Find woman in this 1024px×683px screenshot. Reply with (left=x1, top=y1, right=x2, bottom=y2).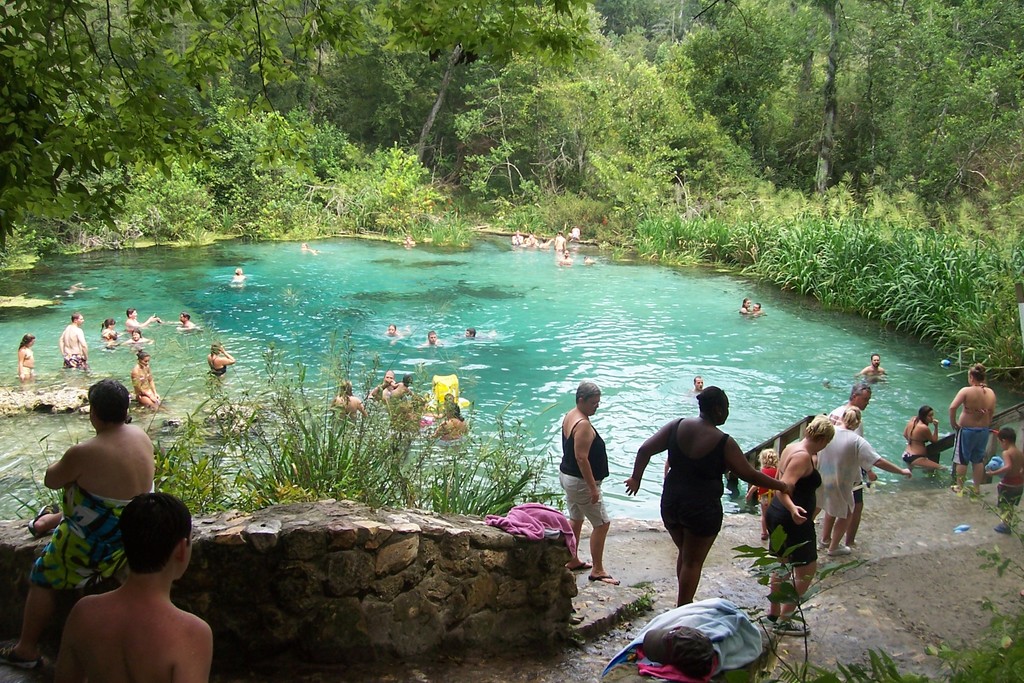
(left=556, top=379, right=623, bottom=582).
